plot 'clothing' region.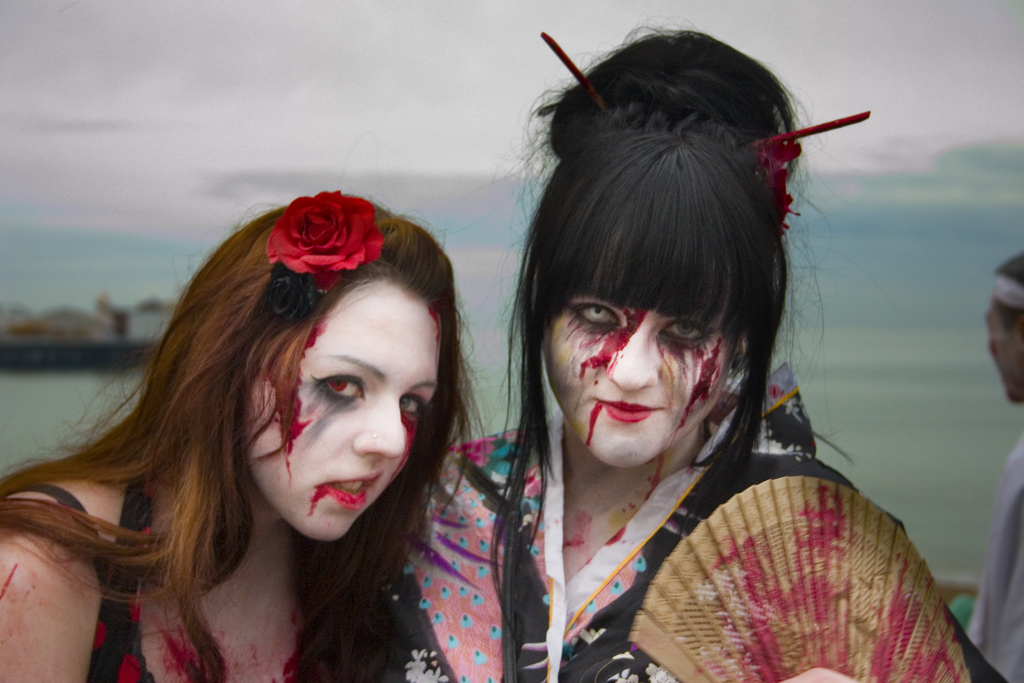
Plotted at select_region(0, 481, 391, 682).
